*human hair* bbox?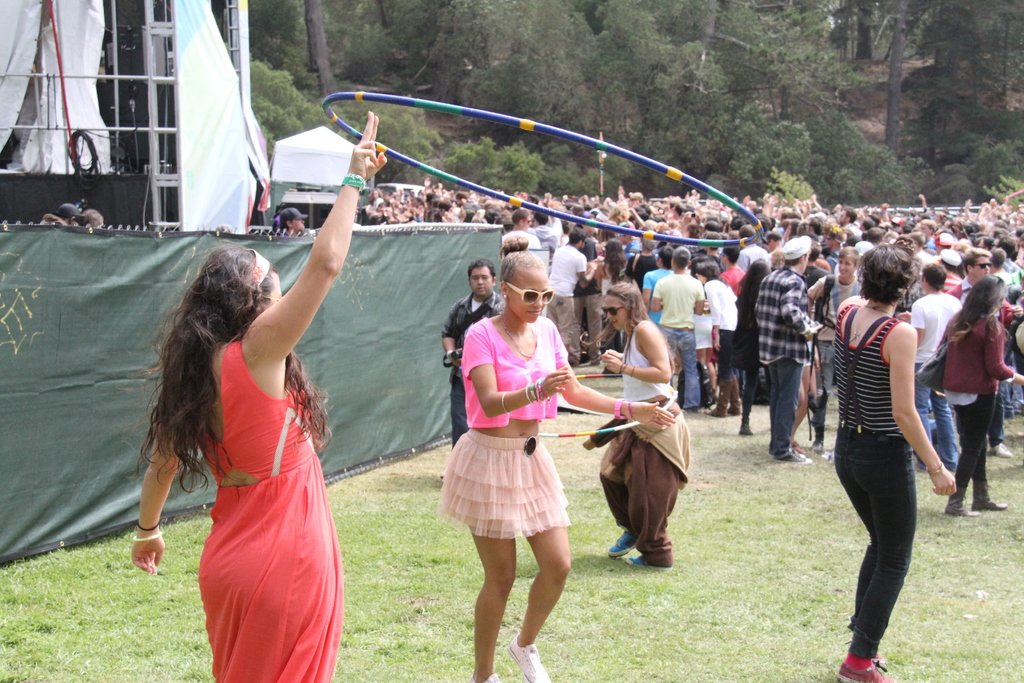
<region>893, 233, 916, 256</region>
